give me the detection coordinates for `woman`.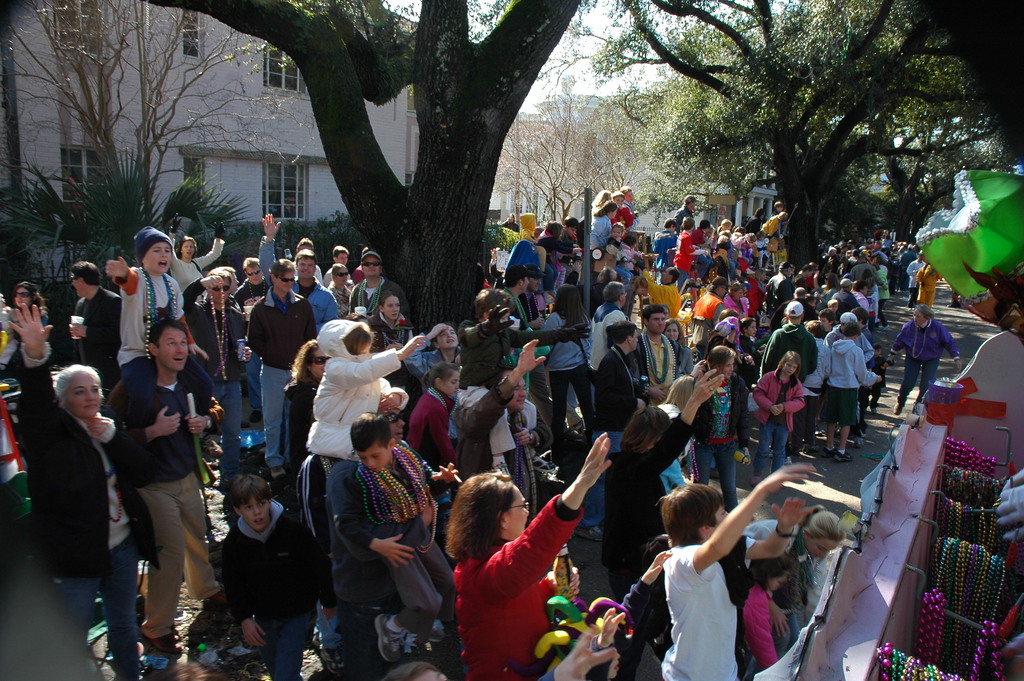
{"left": 740, "top": 316, "right": 765, "bottom": 382}.
